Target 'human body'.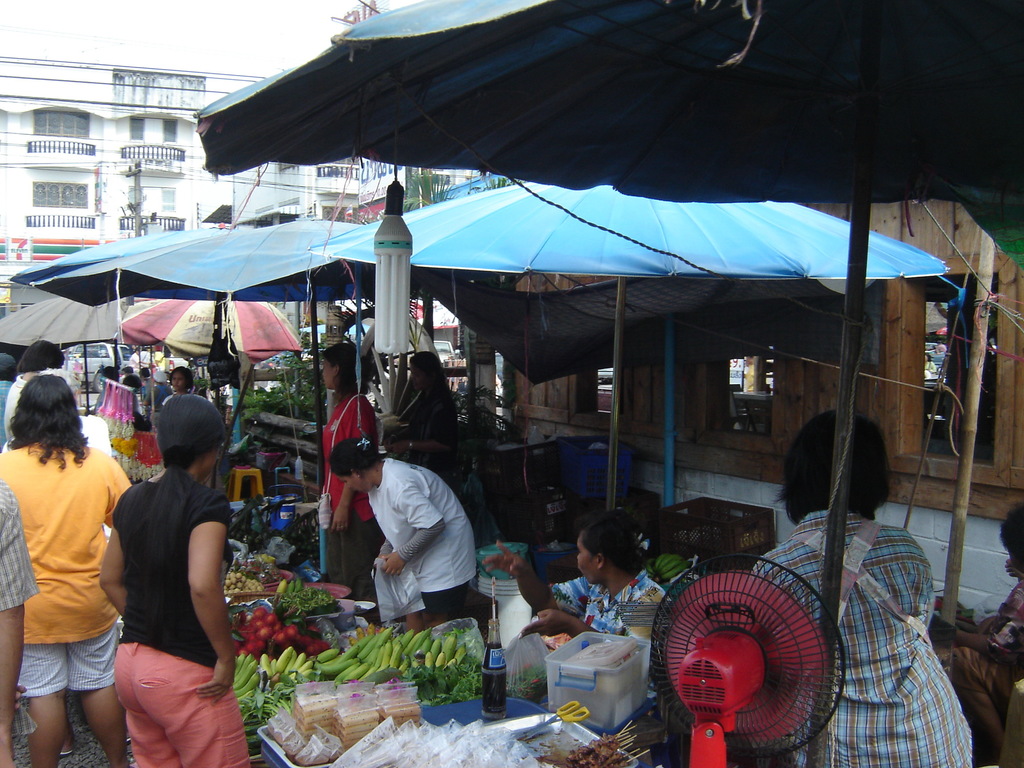
Target region: 0, 434, 133, 767.
